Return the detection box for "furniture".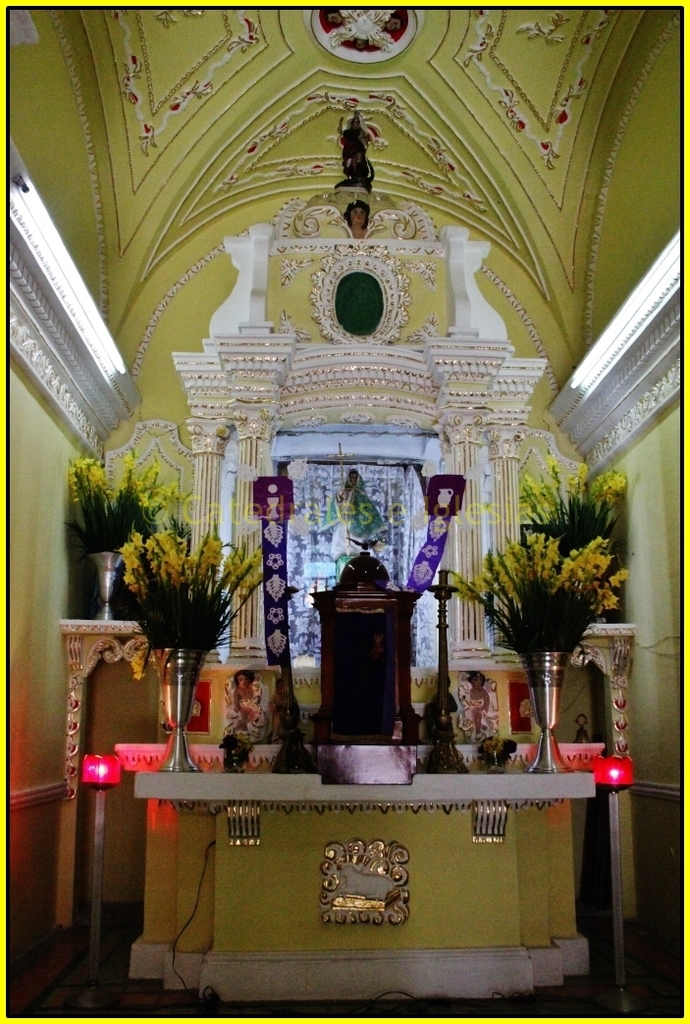
126,770,596,1000.
